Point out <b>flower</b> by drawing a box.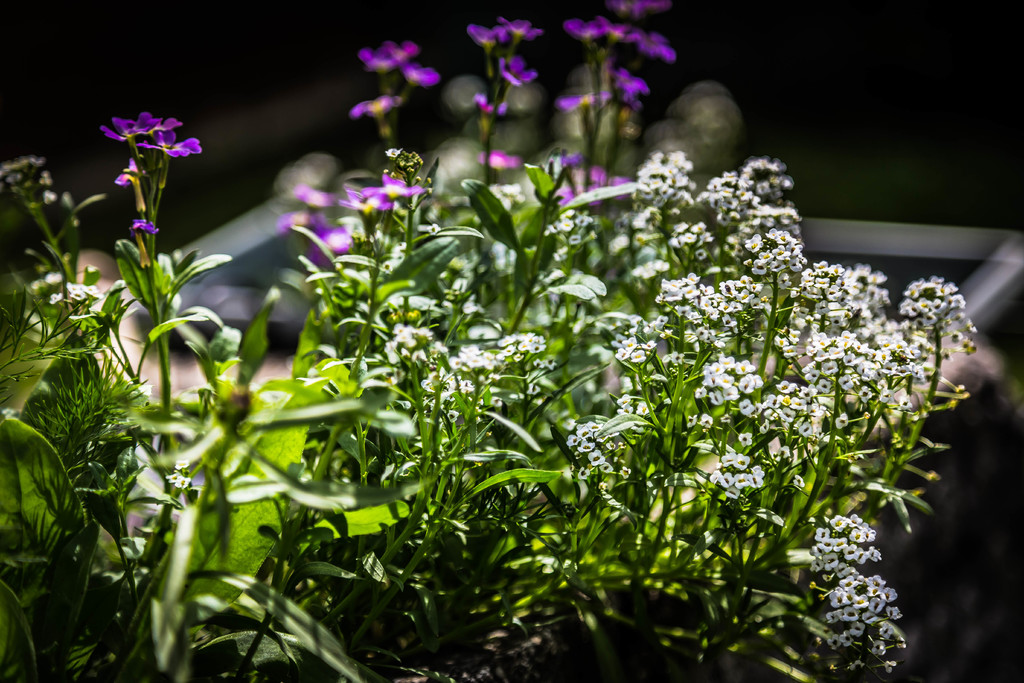
561,90,608,134.
